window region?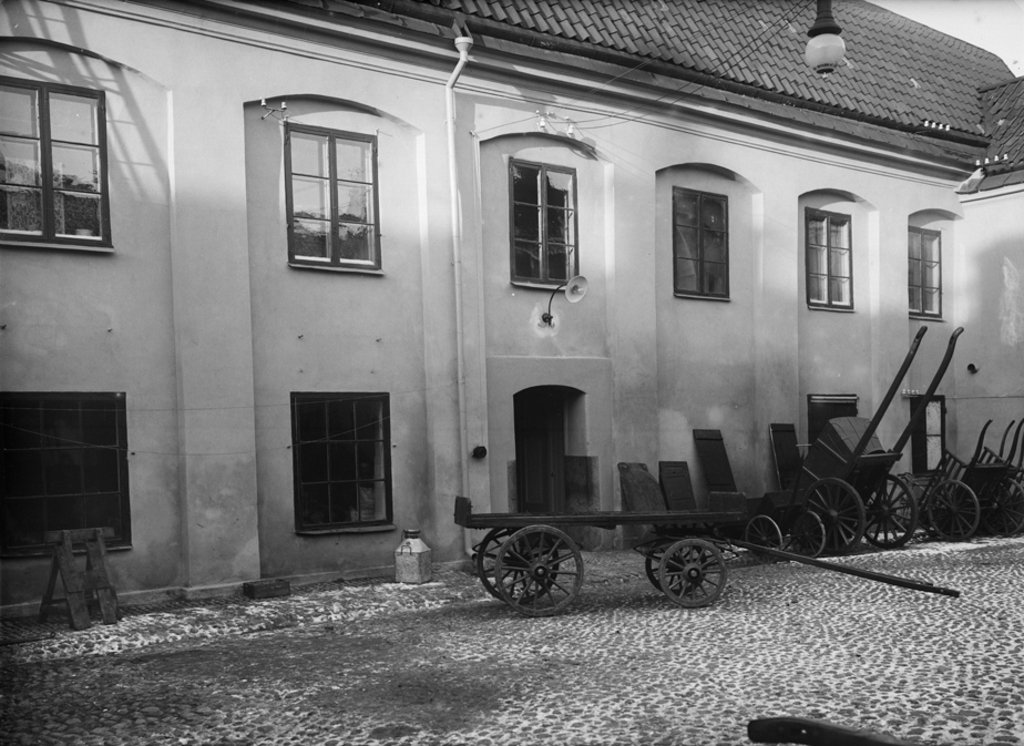
{"x1": 512, "y1": 156, "x2": 582, "y2": 292}
